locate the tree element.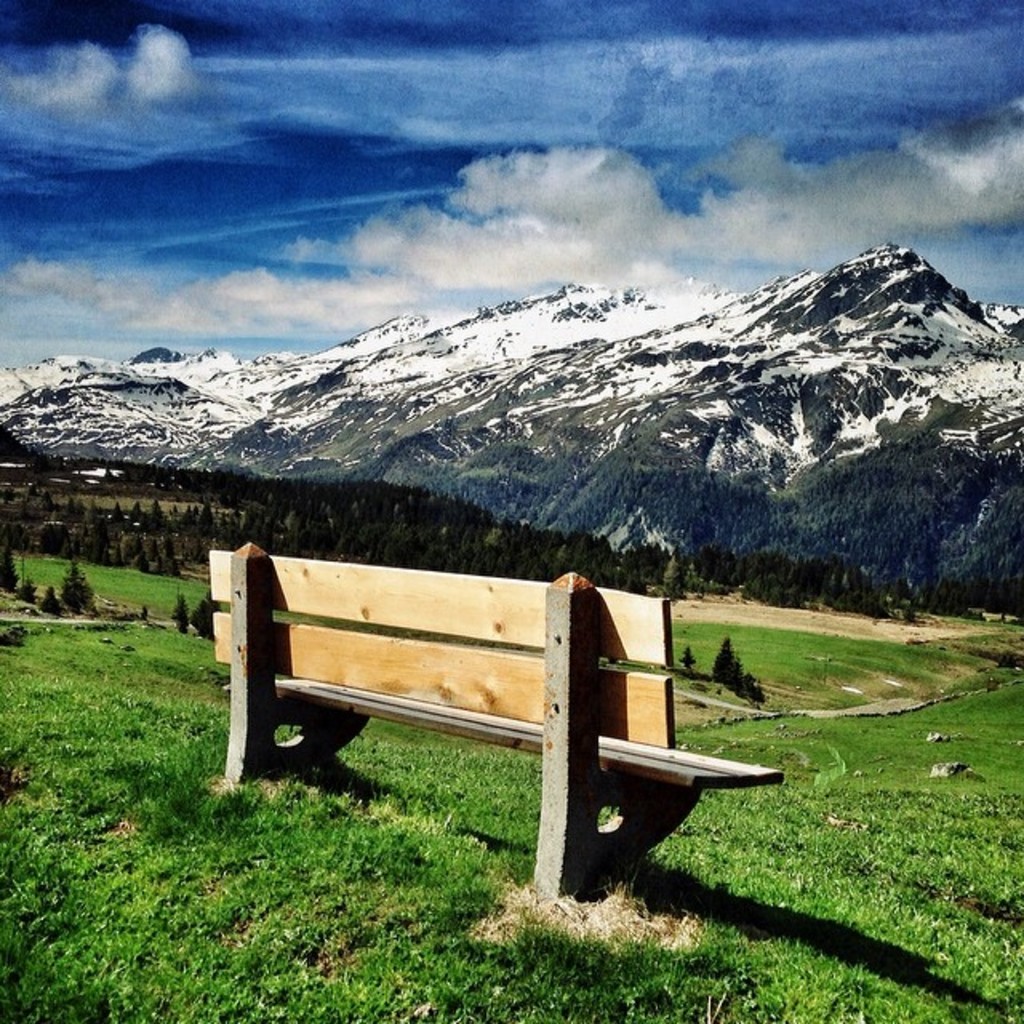
Element bbox: l=42, t=592, r=67, b=621.
